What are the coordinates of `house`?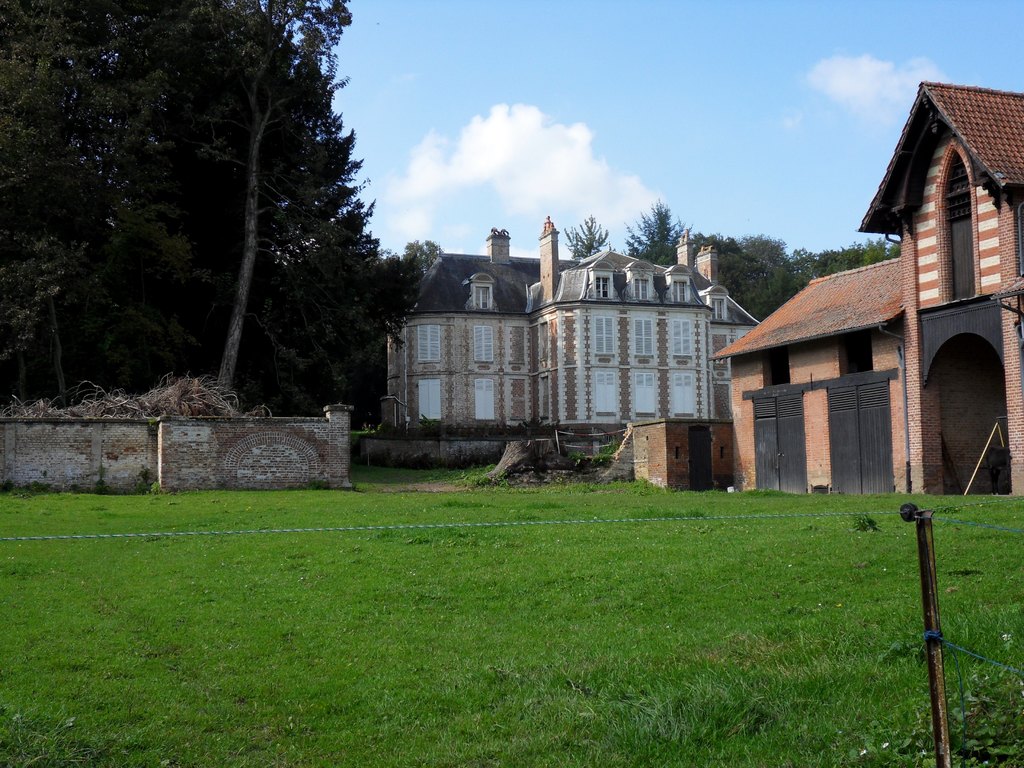
crop(714, 87, 1011, 507).
